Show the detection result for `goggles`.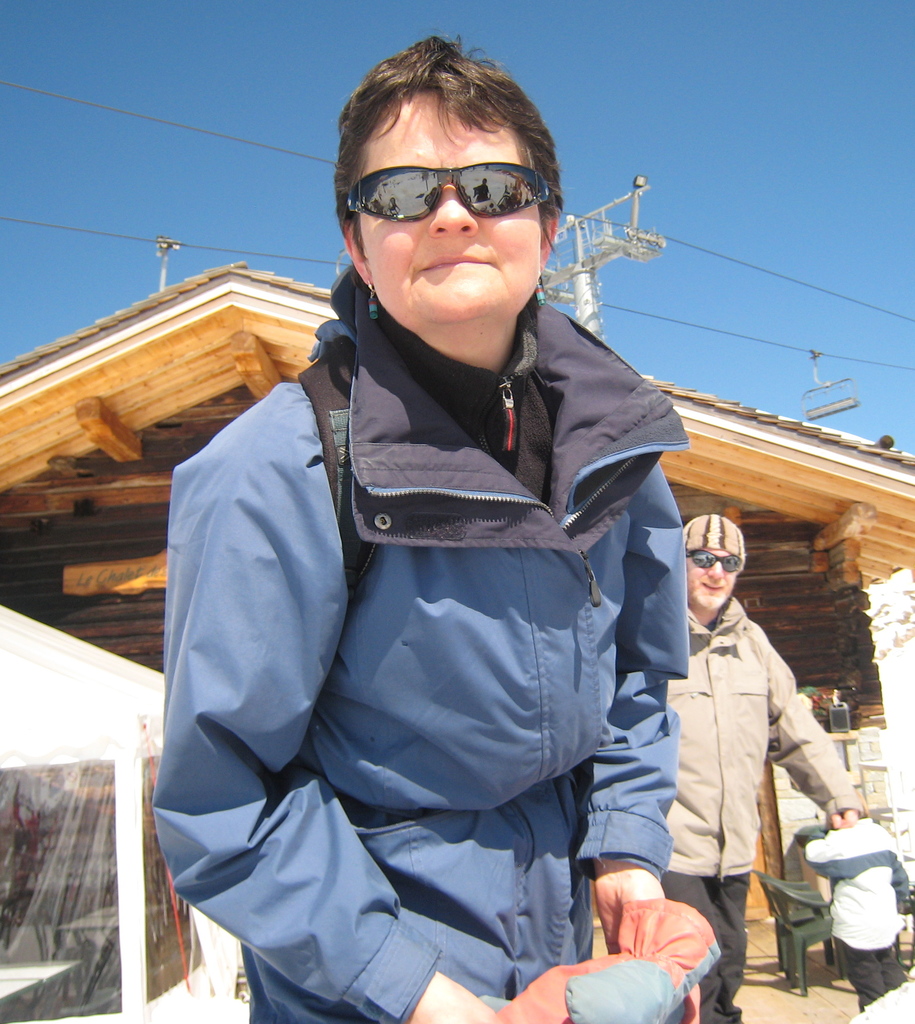
347/135/561/218.
